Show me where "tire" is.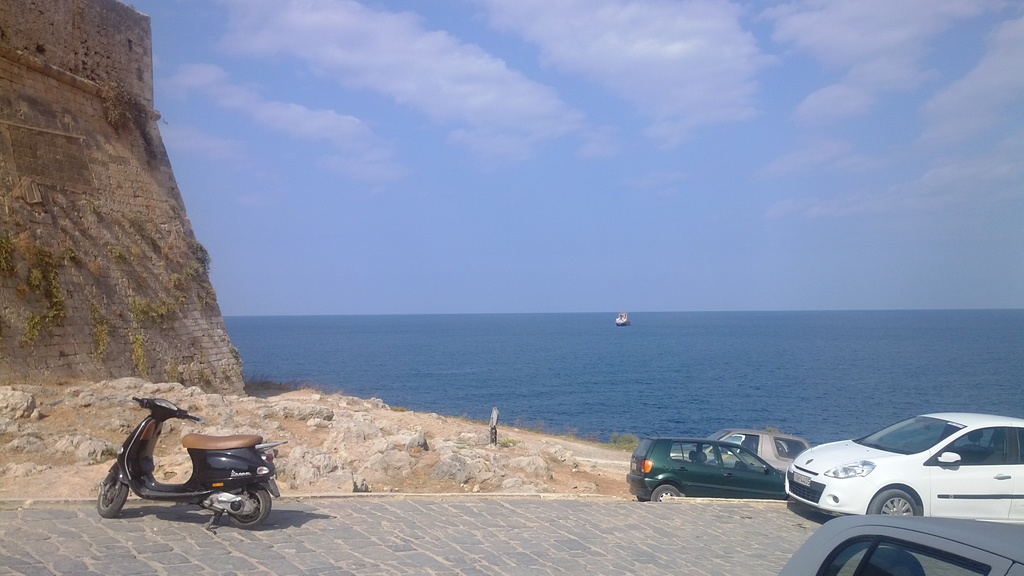
"tire" is at (228,485,271,527).
